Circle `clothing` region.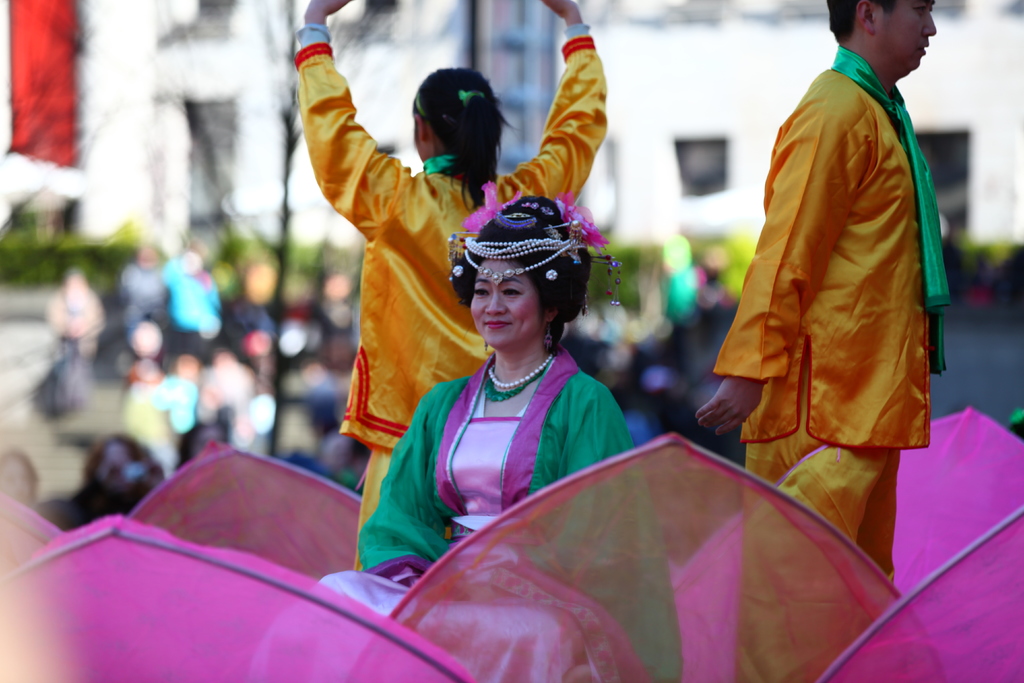
Region: select_region(716, 33, 949, 682).
